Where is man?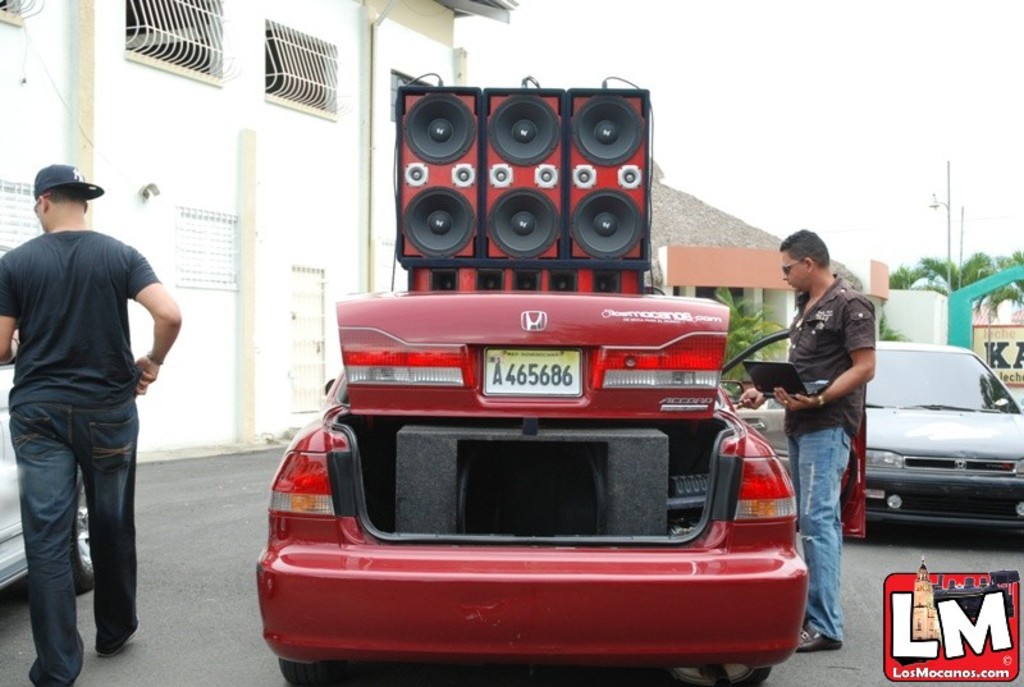
box(735, 224, 876, 651).
